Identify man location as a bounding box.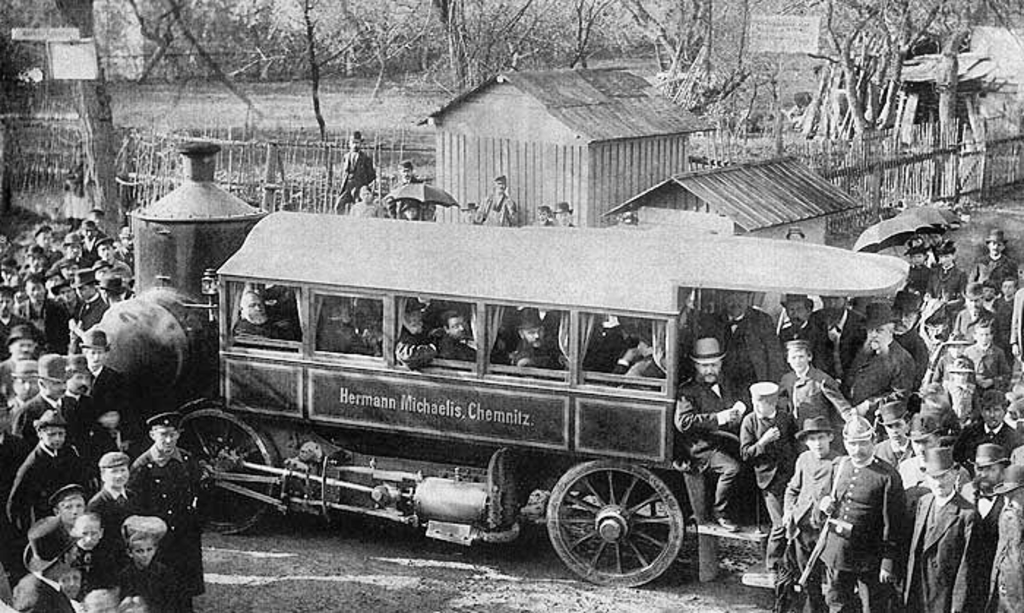
l=777, t=411, r=850, b=612.
